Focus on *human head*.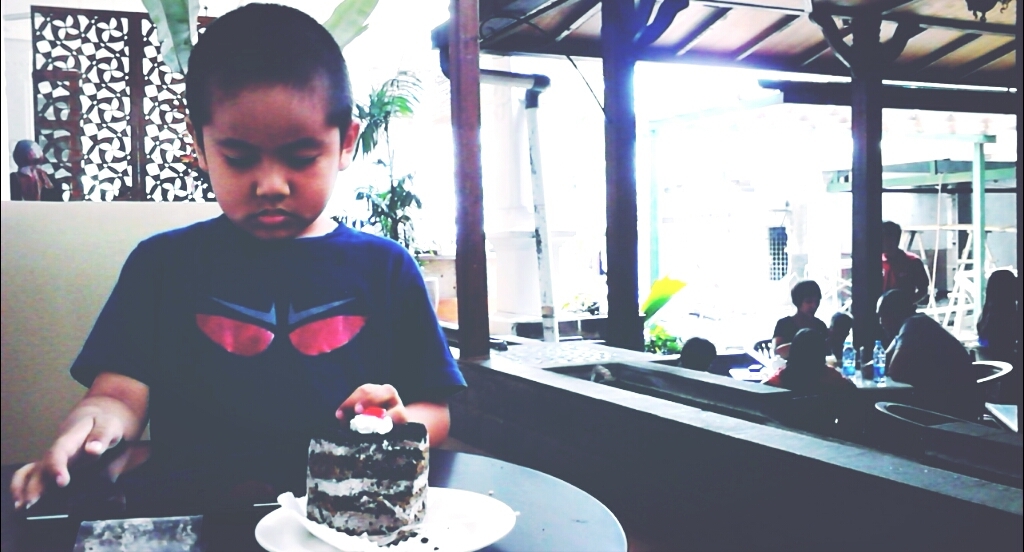
Focused at (678,334,717,370).
